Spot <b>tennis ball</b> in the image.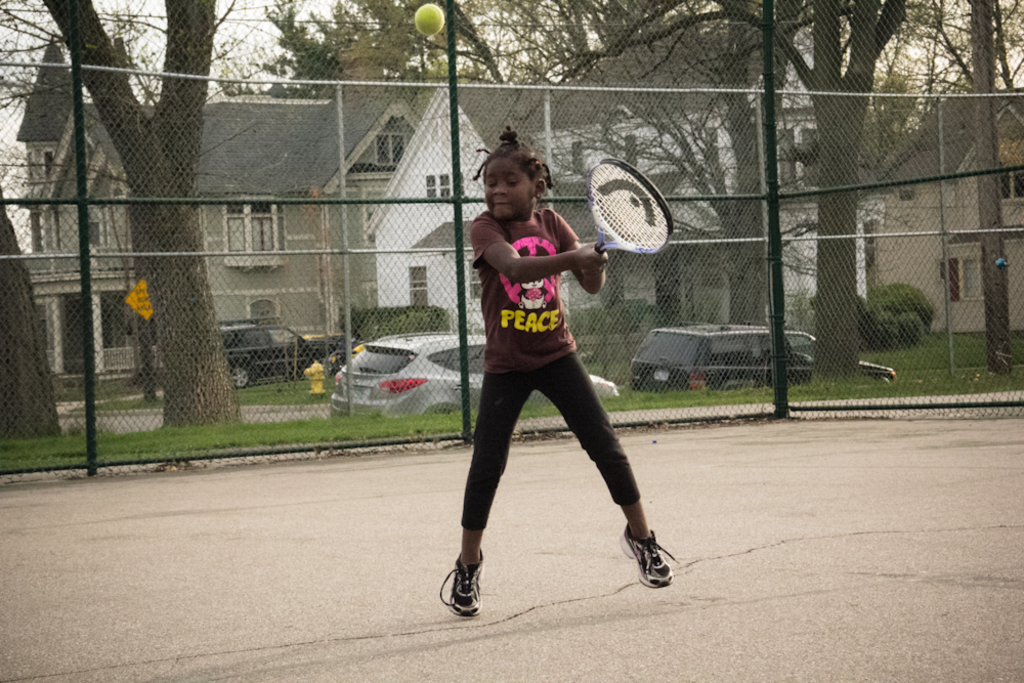
<b>tennis ball</b> found at [x1=414, y1=2, x2=441, y2=37].
